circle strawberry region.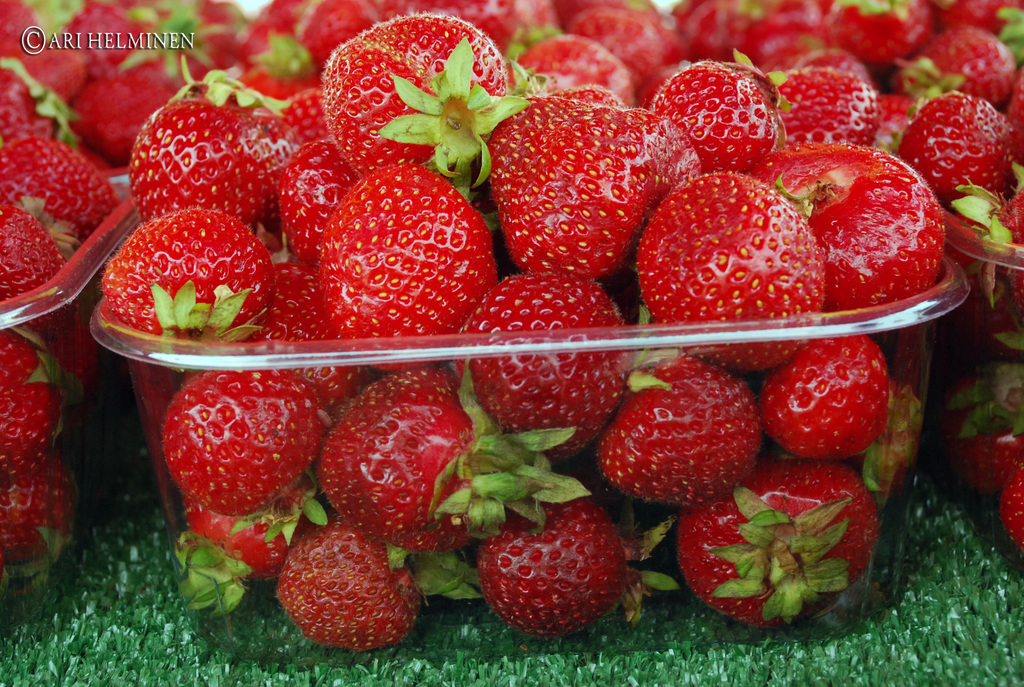
Region: {"left": 516, "top": 33, "right": 634, "bottom": 108}.
